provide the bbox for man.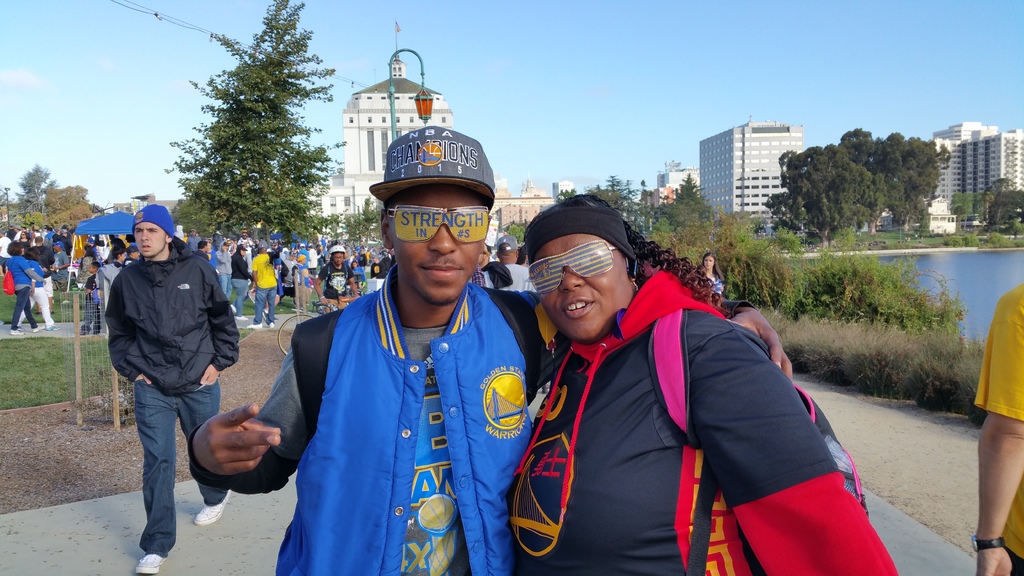
(x1=28, y1=236, x2=56, y2=303).
